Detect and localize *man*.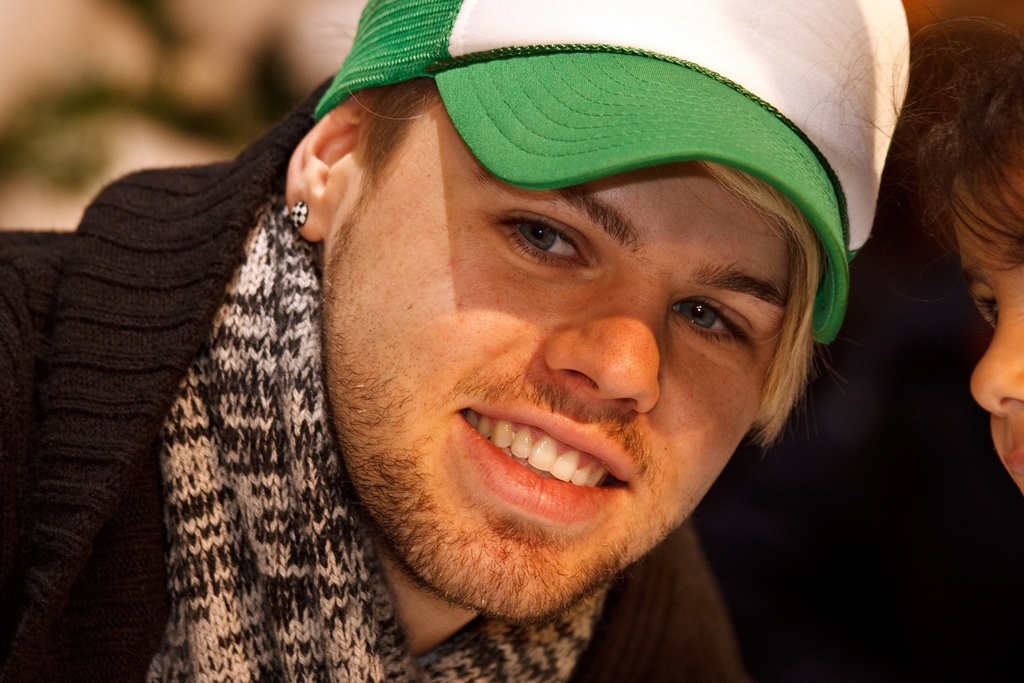
Localized at x1=0 y1=0 x2=913 y2=682.
